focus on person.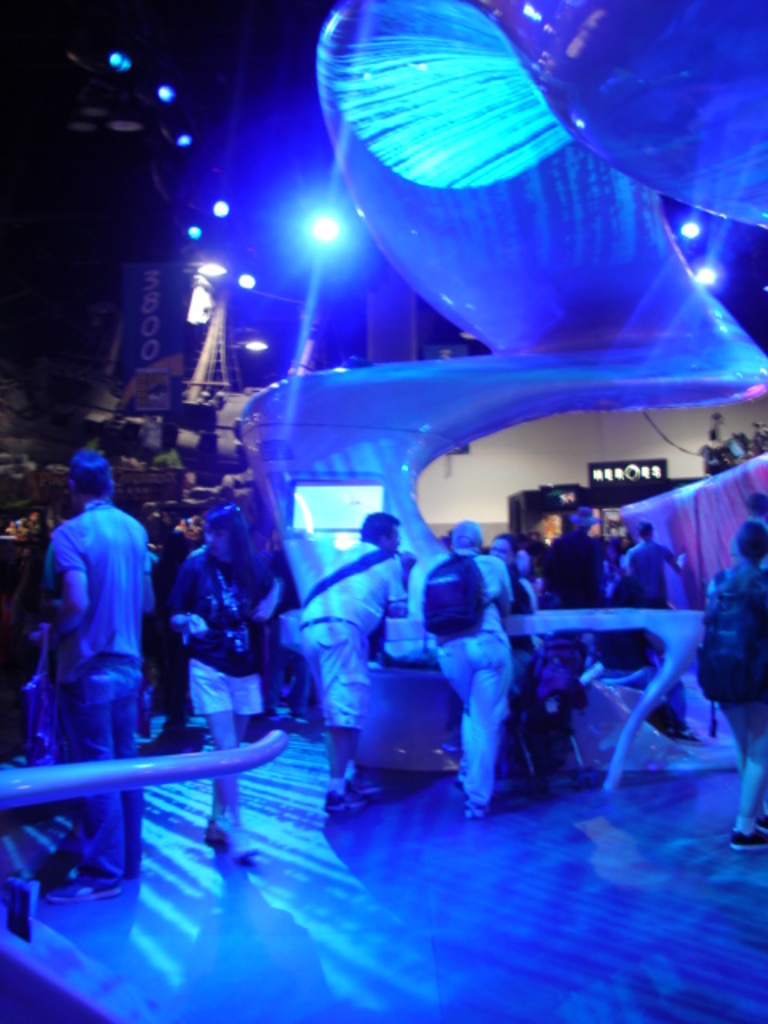
Focused at region(397, 518, 515, 811).
